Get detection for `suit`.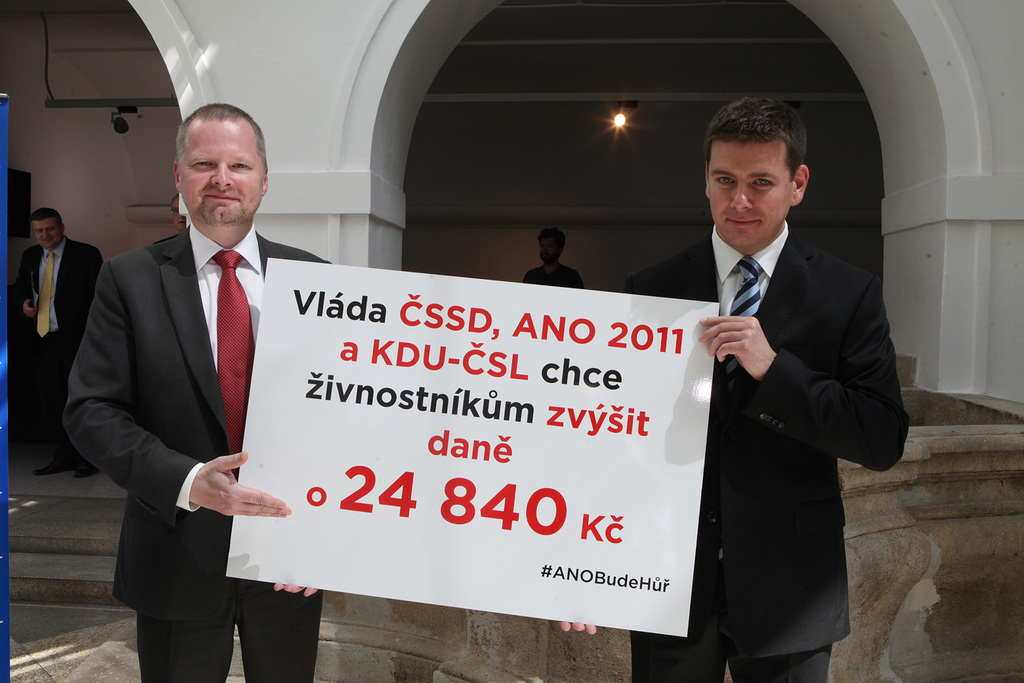
Detection: BBox(64, 227, 332, 682).
